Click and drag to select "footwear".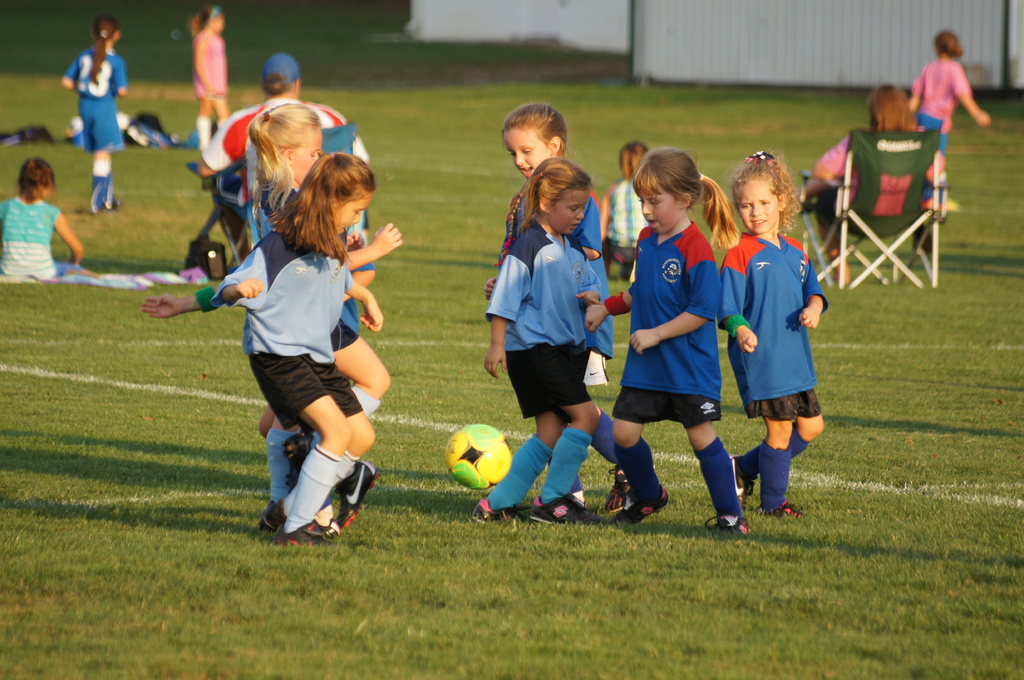
Selection: BBox(529, 496, 598, 521).
